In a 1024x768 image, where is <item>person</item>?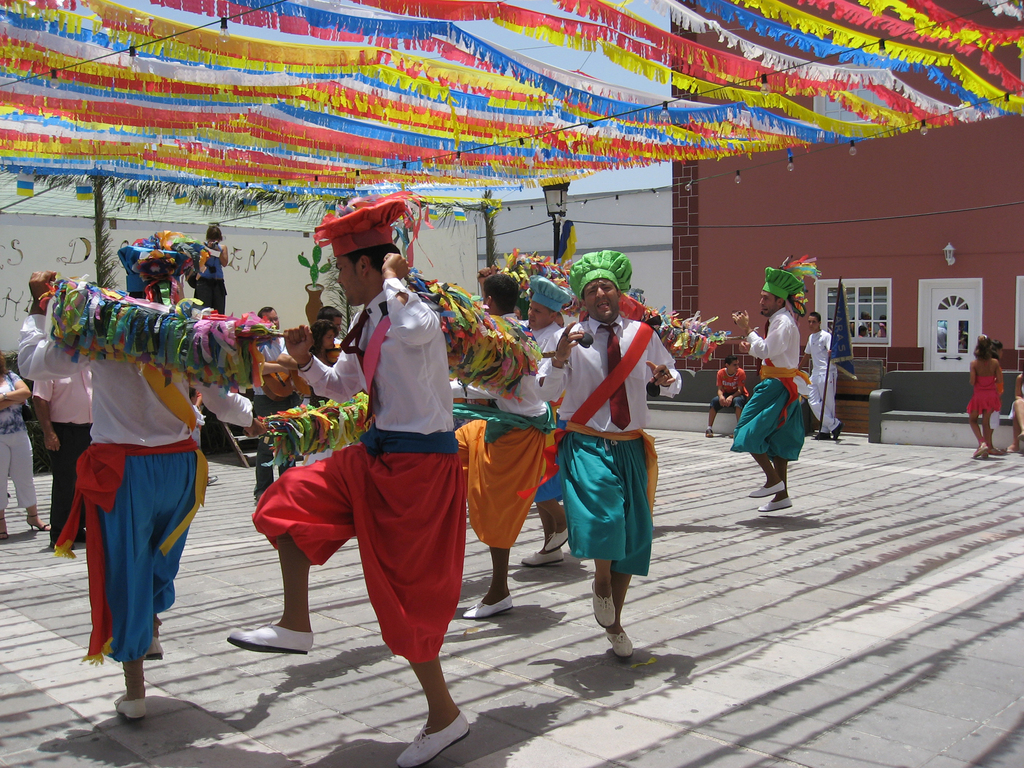
l=449, t=262, r=566, b=618.
